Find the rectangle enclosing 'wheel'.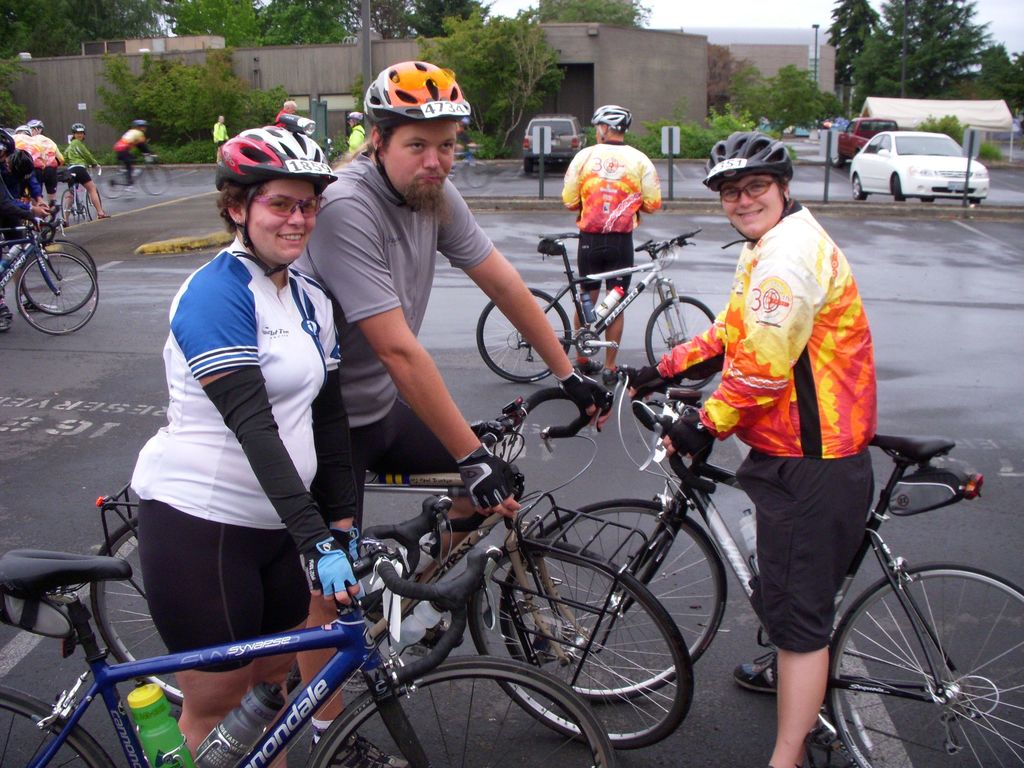
bbox(62, 189, 81, 225).
